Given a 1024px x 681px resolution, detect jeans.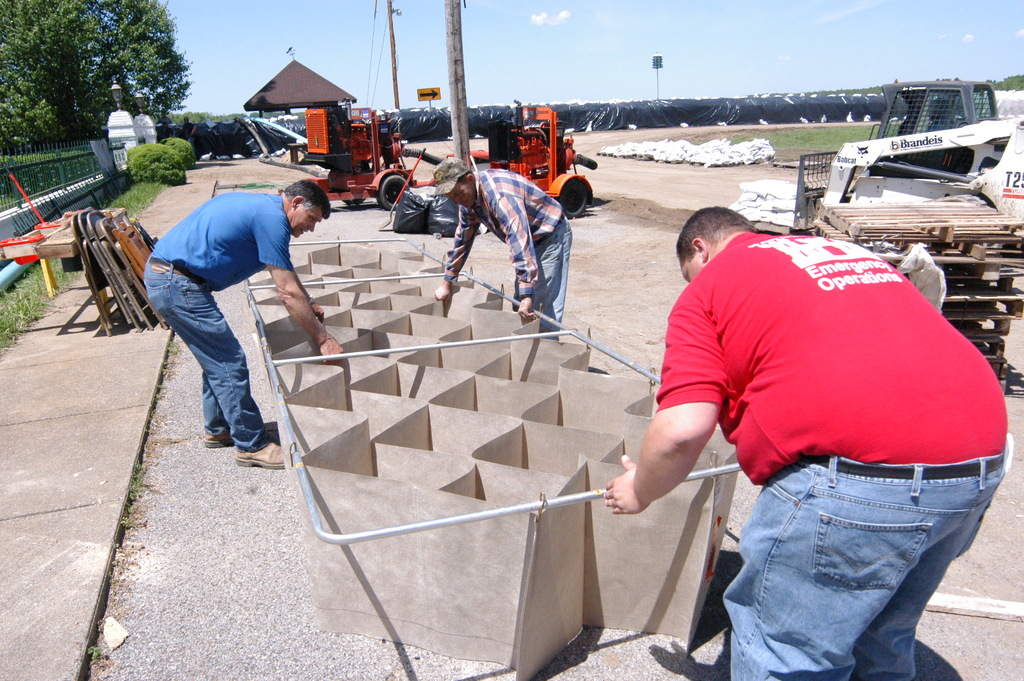
l=512, t=212, r=571, b=342.
